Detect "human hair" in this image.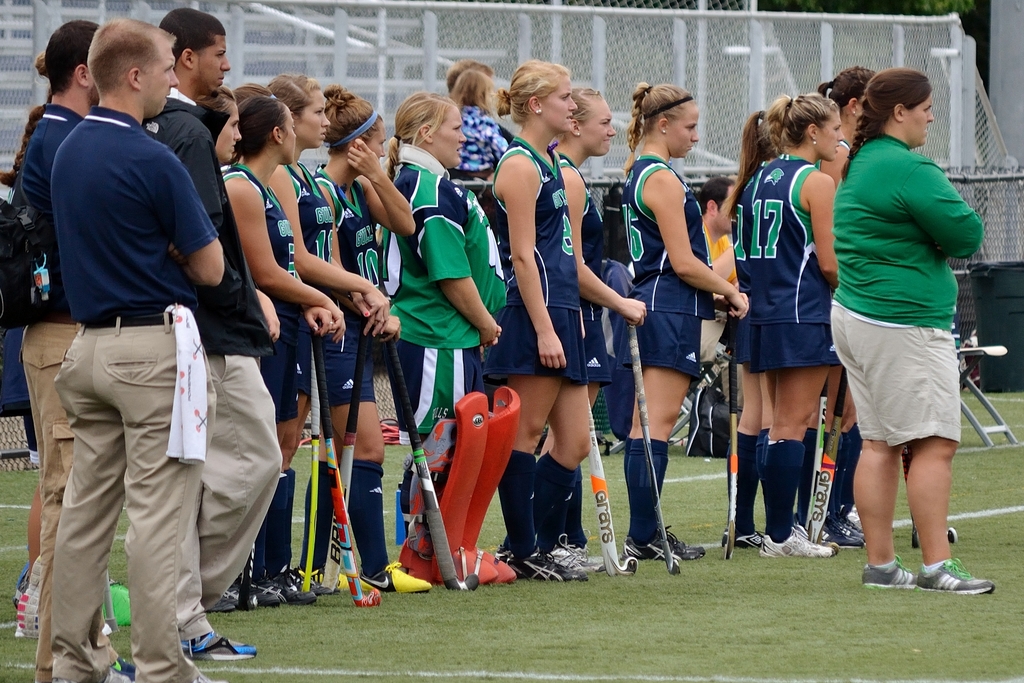
Detection: [x1=195, y1=86, x2=237, y2=111].
